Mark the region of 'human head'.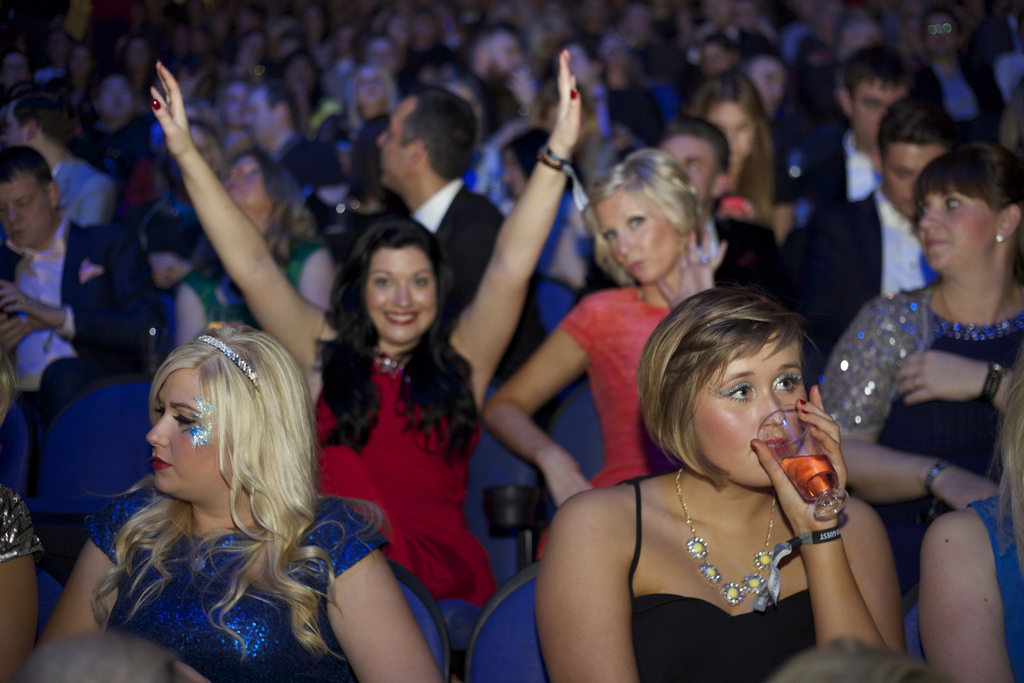
Region: box=[0, 144, 61, 252].
